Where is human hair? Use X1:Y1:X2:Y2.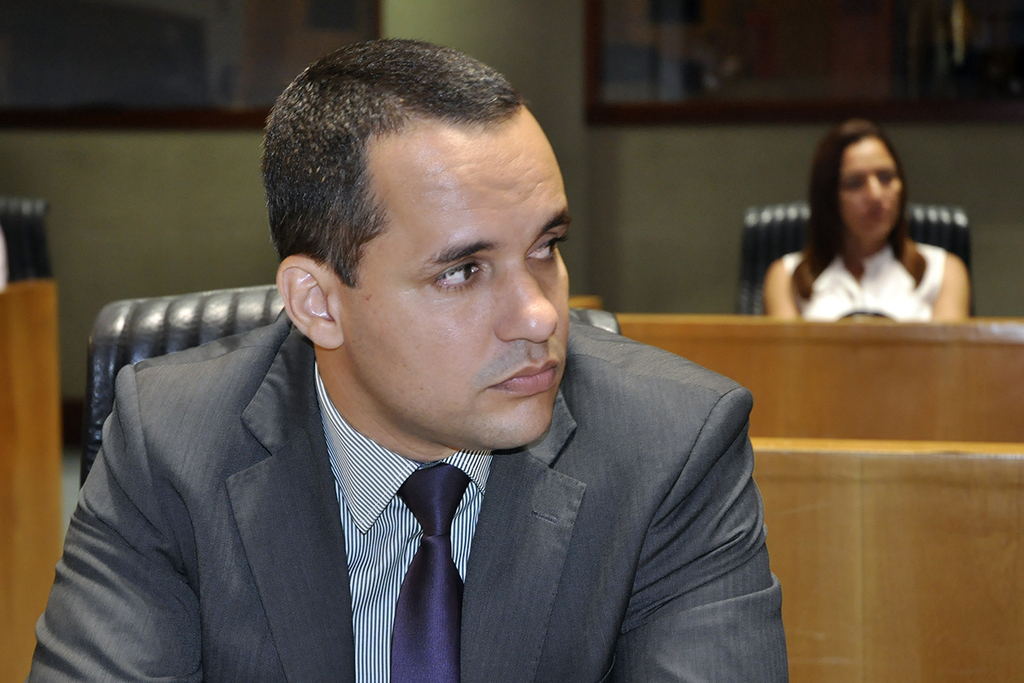
812:120:931:278.
